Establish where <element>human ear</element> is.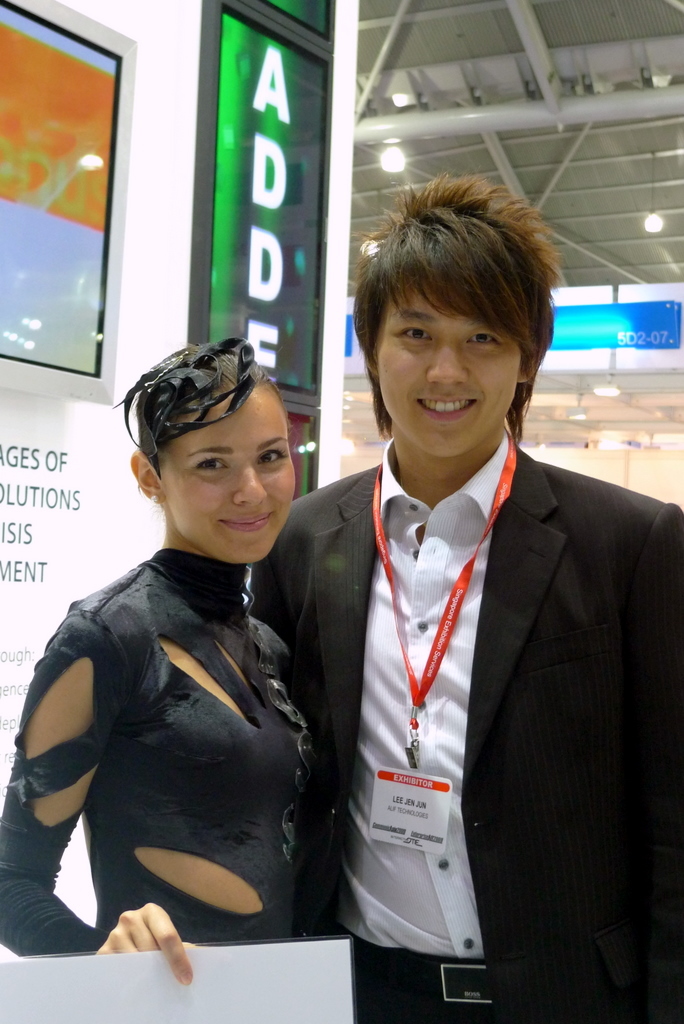
Established at {"left": 519, "top": 342, "right": 546, "bottom": 381}.
